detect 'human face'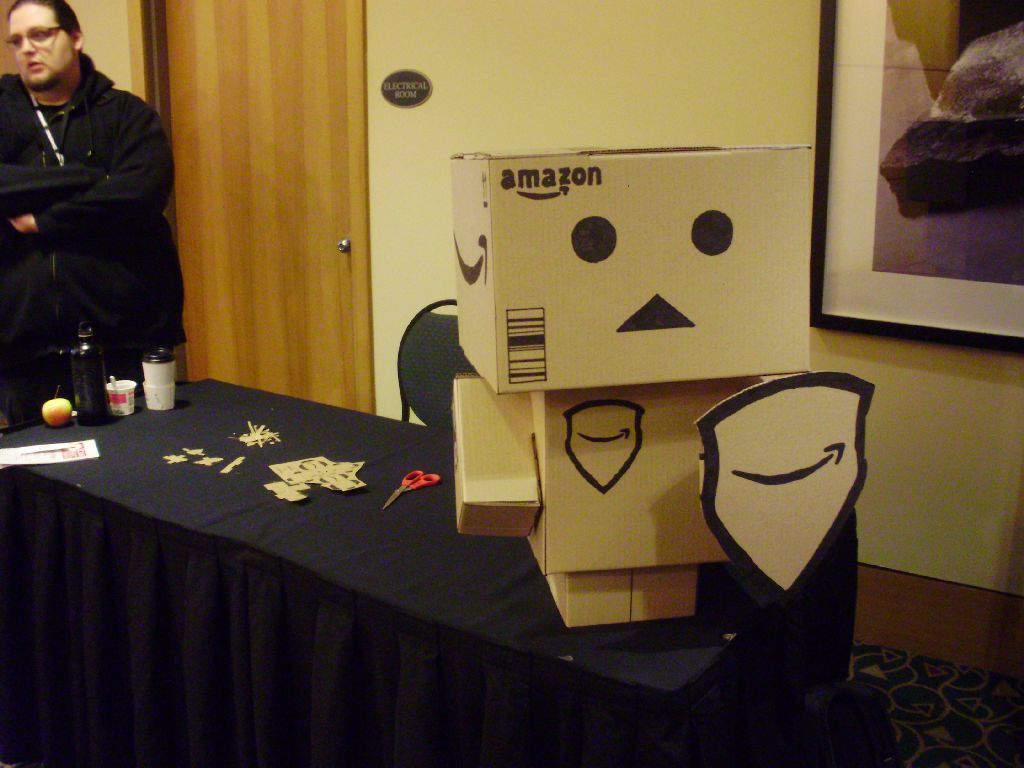
9 3 70 89
